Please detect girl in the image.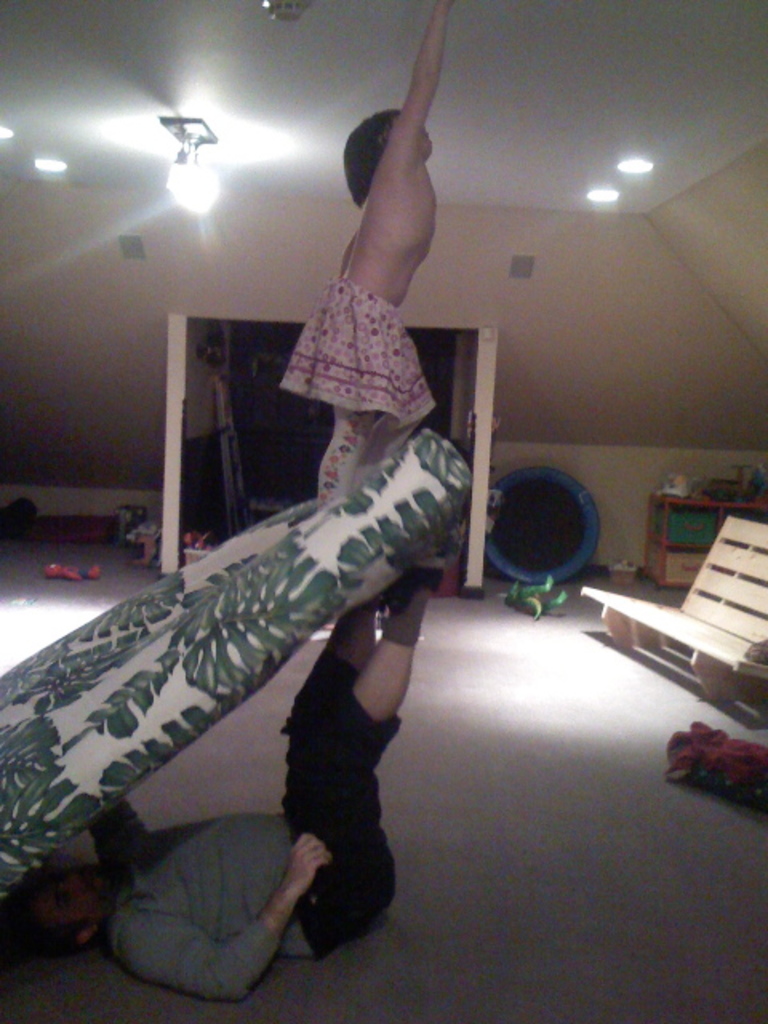
(286, 0, 464, 506).
